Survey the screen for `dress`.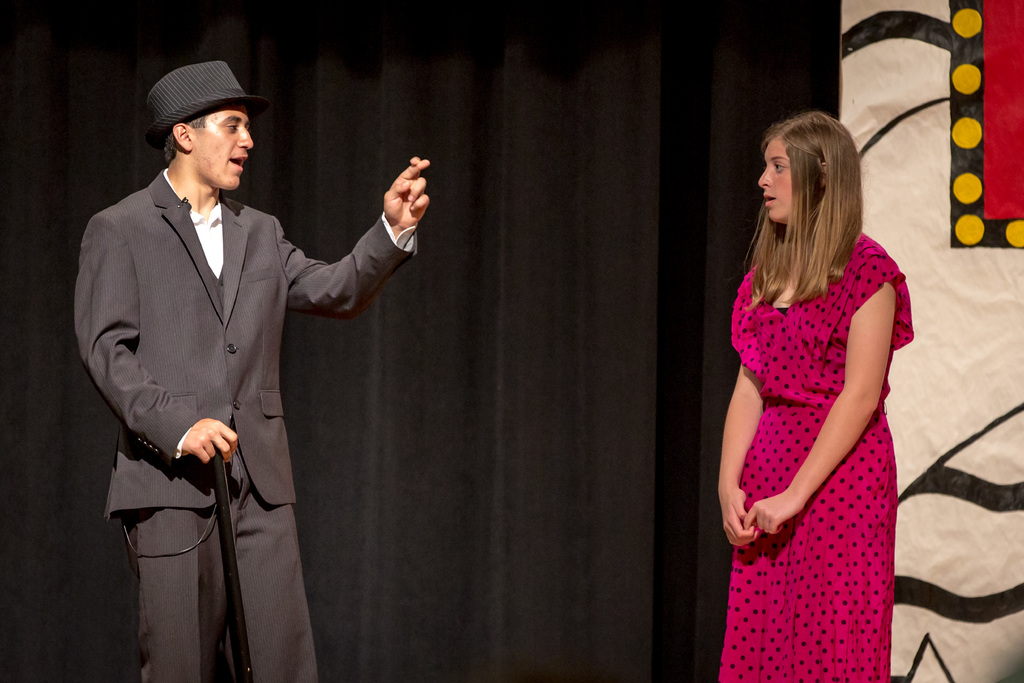
Survey found: left=721, top=189, right=912, bottom=672.
